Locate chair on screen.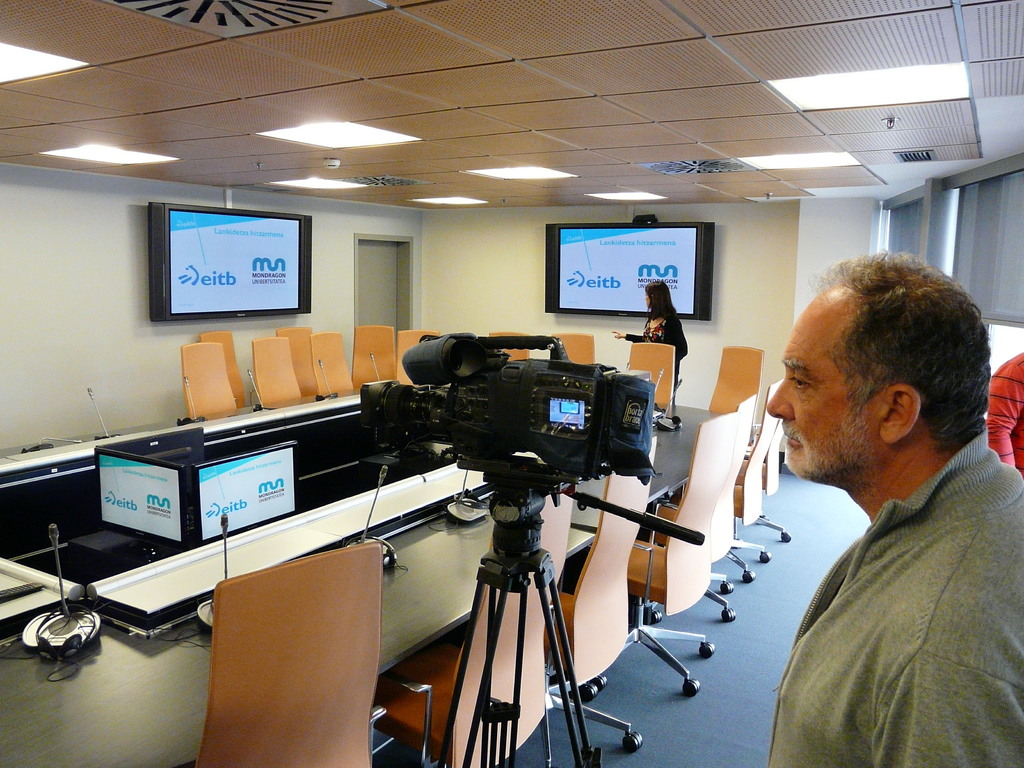
On screen at x1=595 y1=409 x2=749 y2=699.
